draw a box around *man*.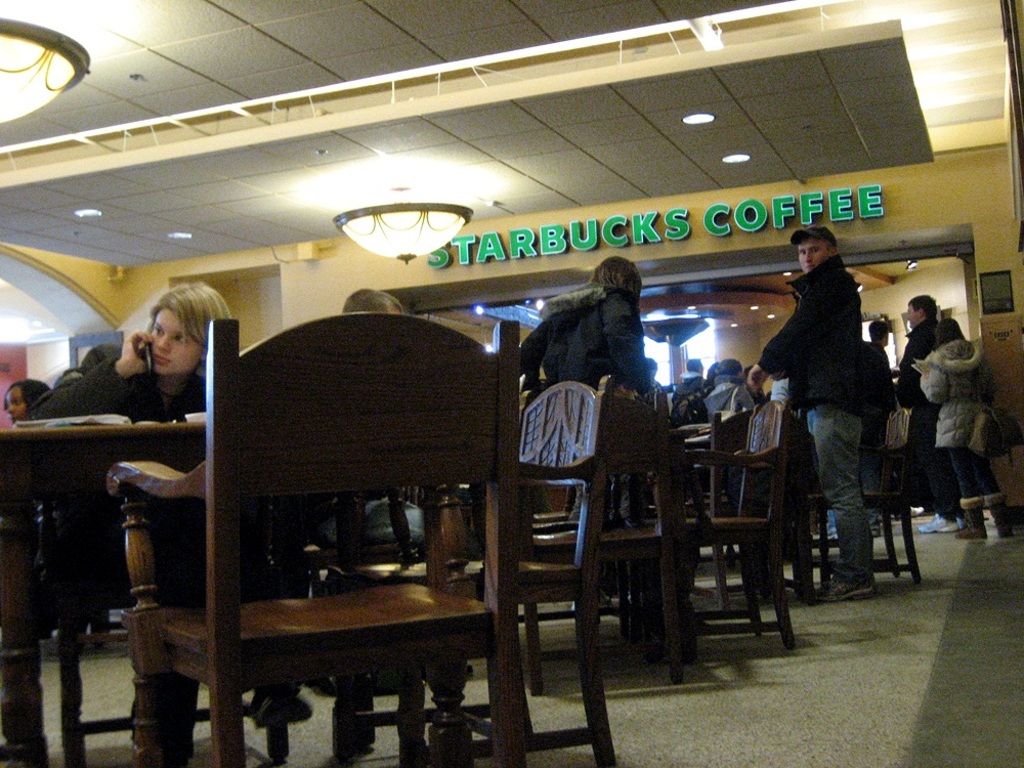
Rect(524, 265, 675, 437).
